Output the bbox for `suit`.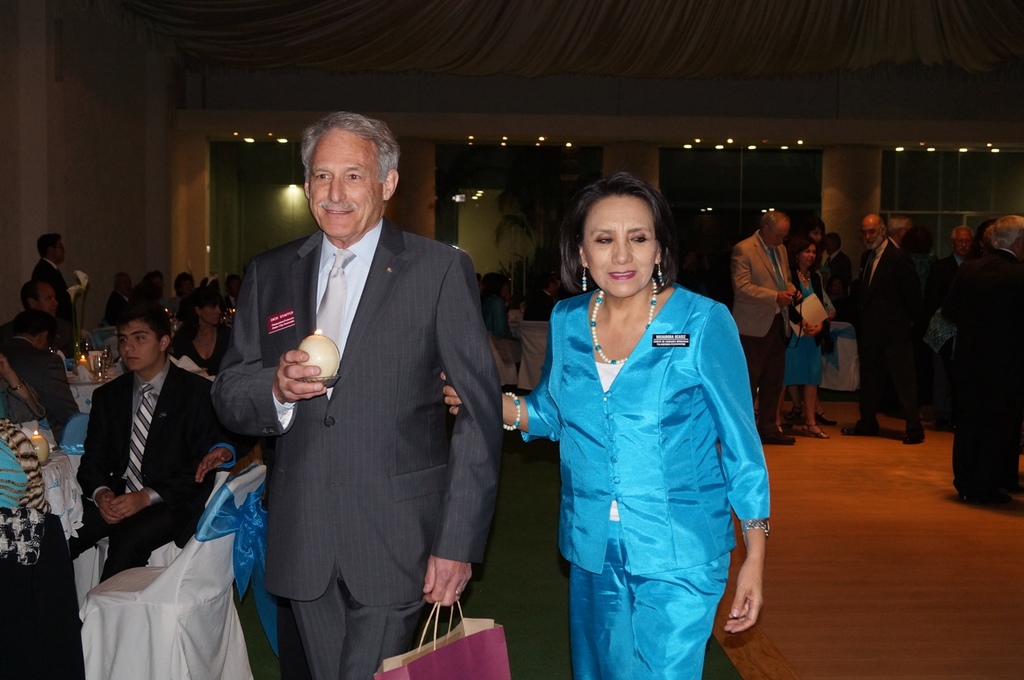
(x1=943, y1=250, x2=1023, y2=487).
